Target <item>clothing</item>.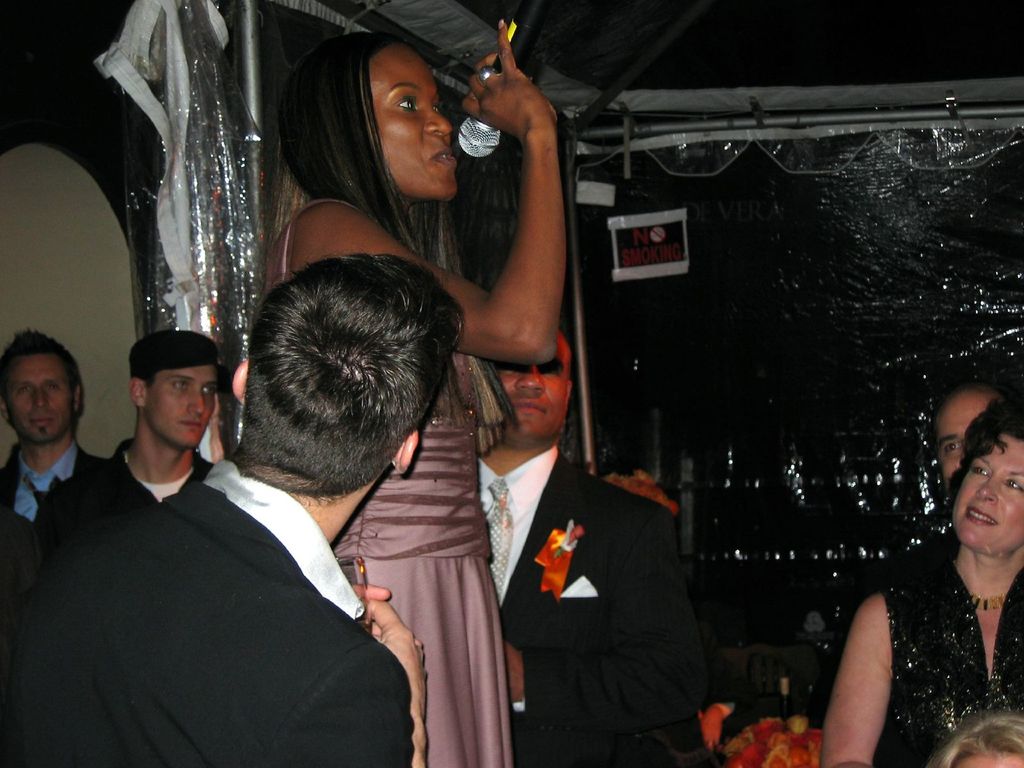
Target region: (474,452,734,761).
